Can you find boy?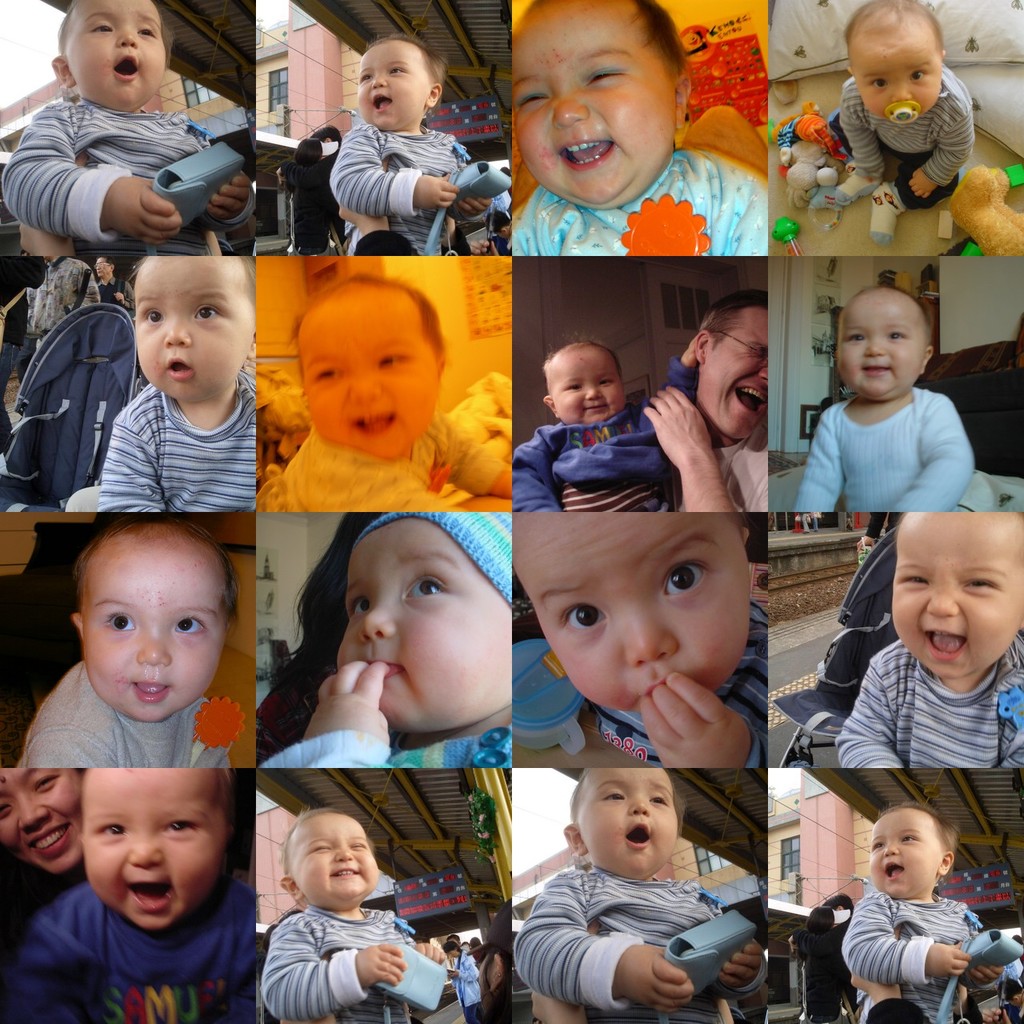
Yes, bounding box: bbox(513, 770, 766, 1023).
